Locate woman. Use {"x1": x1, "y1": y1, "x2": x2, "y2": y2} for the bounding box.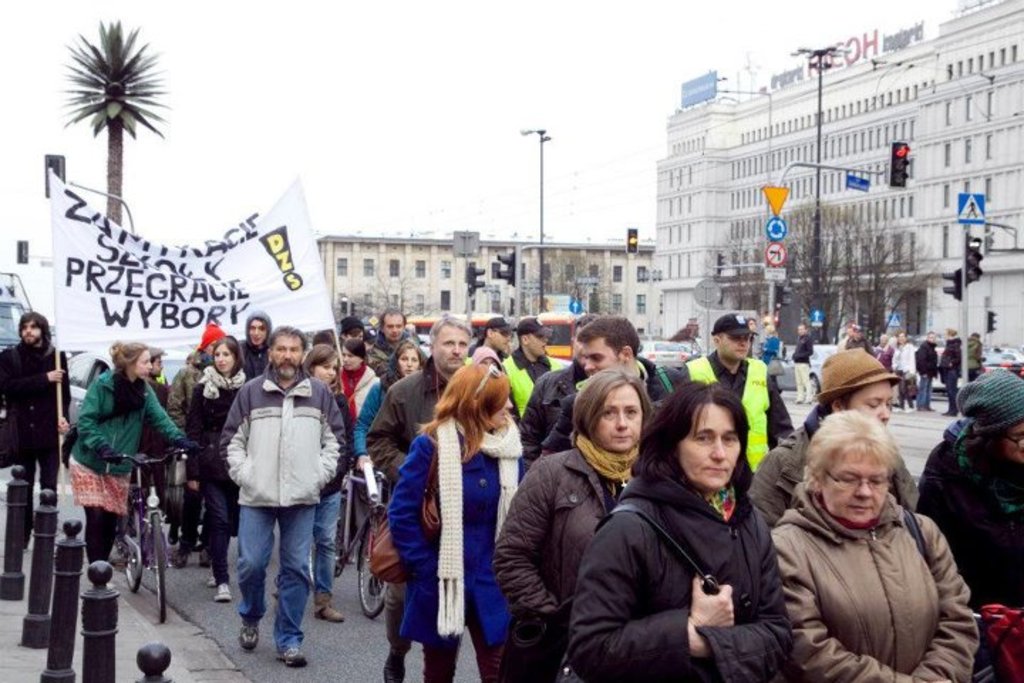
{"x1": 179, "y1": 336, "x2": 256, "y2": 609}.
